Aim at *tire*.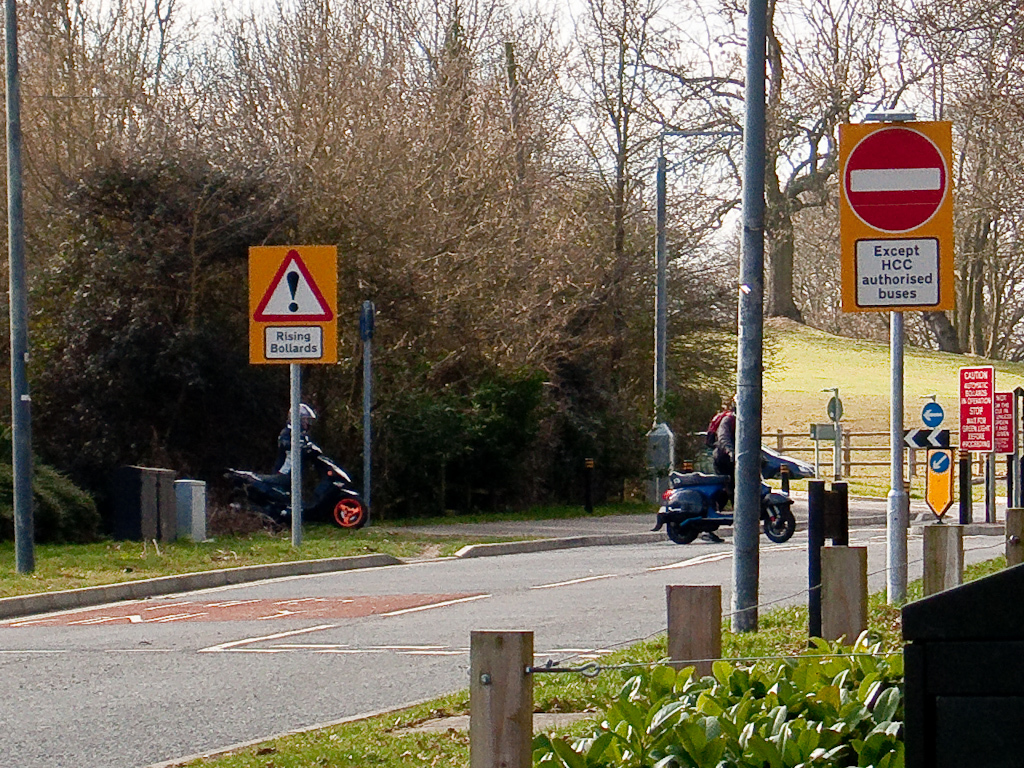
Aimed at (x1=764, y1=504, x2=795, y2=544).
